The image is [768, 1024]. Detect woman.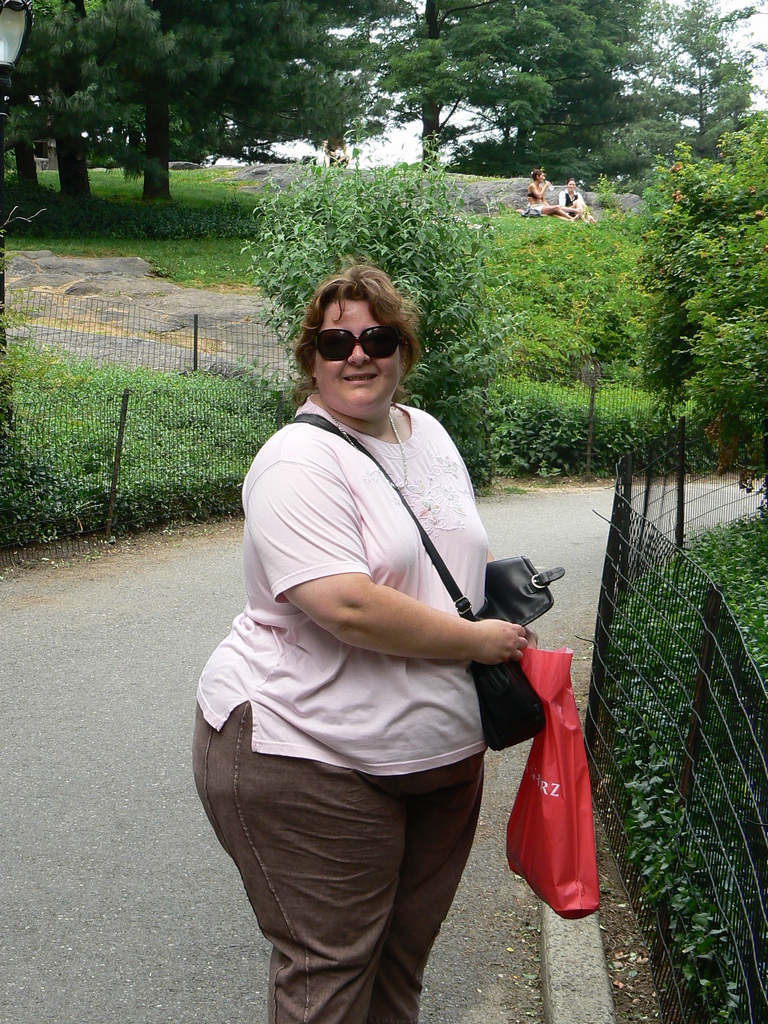
Detection: l=194, t=228, r=557, b=1012.
